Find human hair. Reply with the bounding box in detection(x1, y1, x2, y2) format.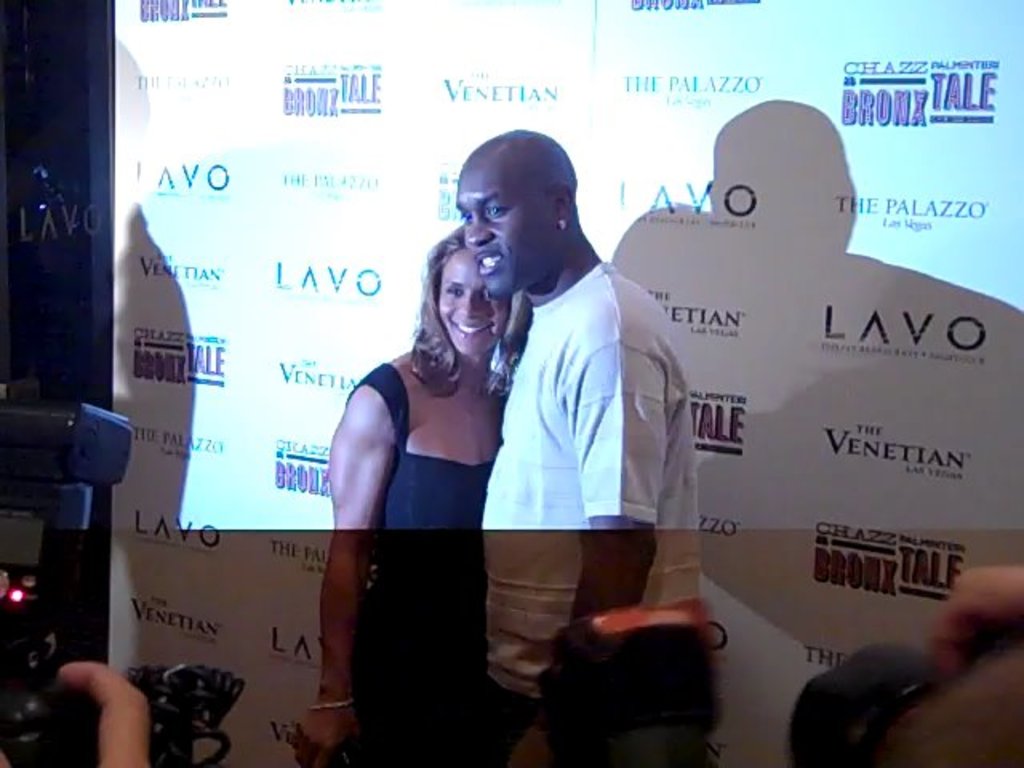
detection(411, 229, 533, 397).
